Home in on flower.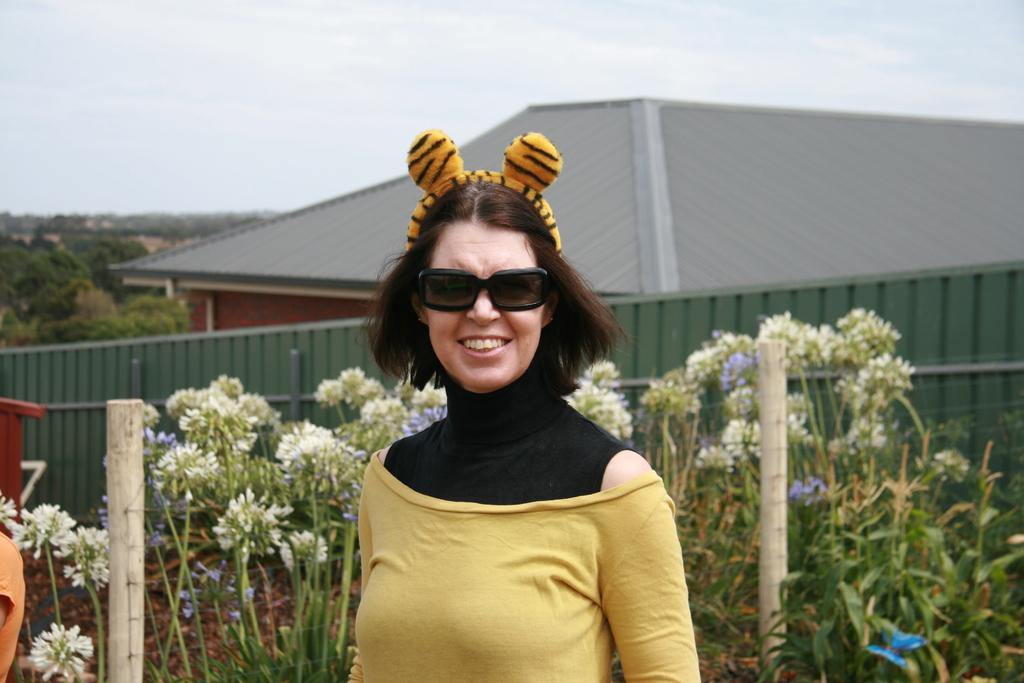
Homed in at rect(311, 365, 388, 406).
